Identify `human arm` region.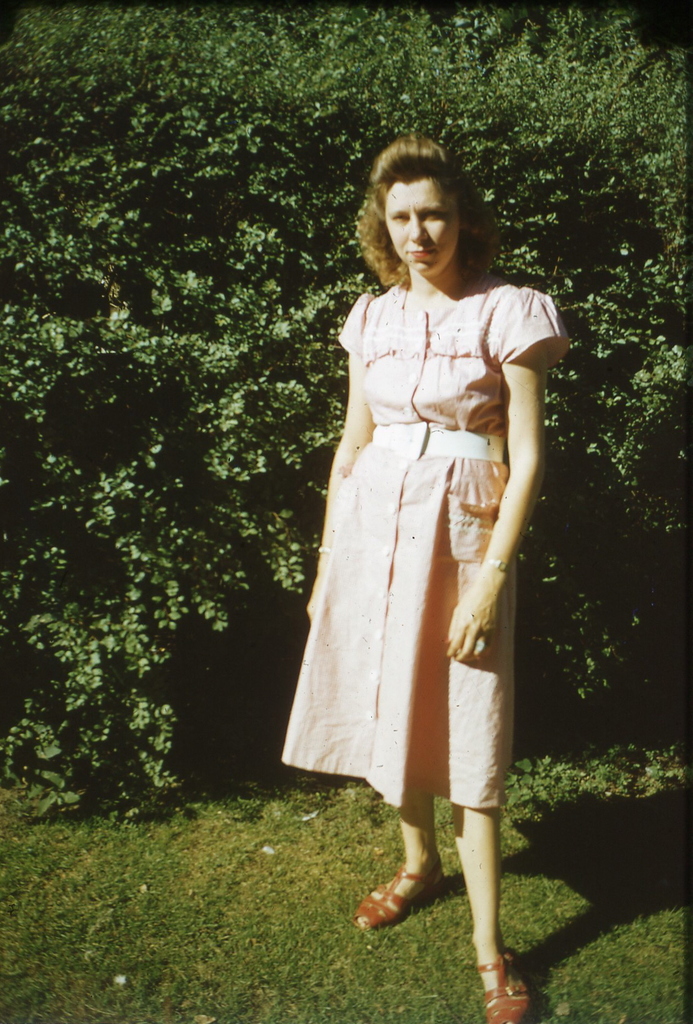
Region: x1=482, y1=290, x2=563, y2=631.
